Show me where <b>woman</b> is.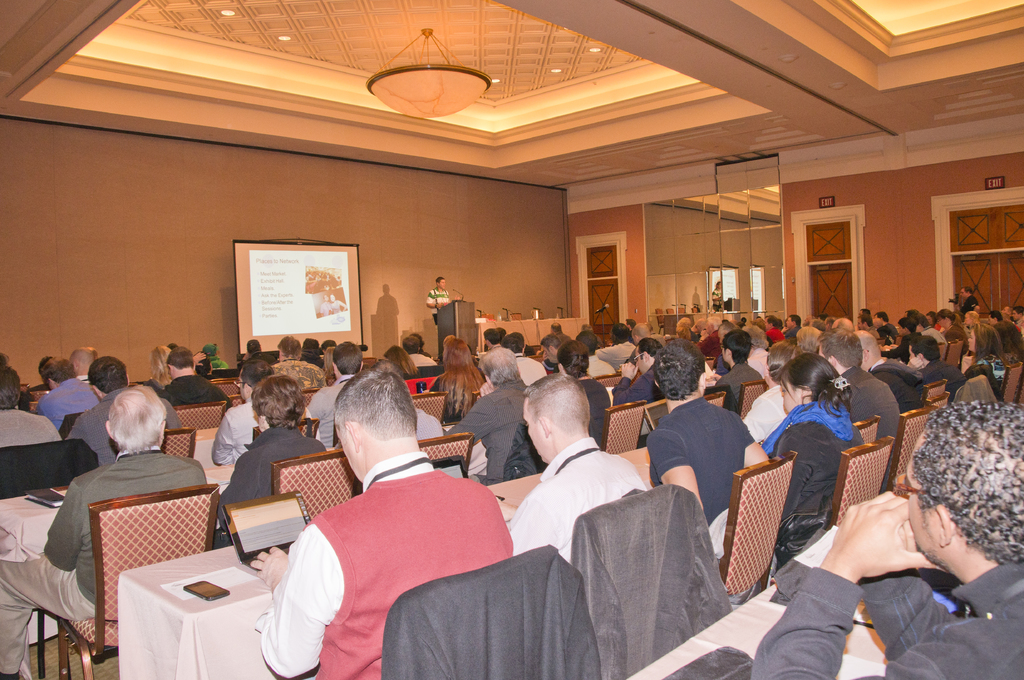
<b>woman</b> is at pyautogui.locateOnScreen(555, 340, 611, 449).
